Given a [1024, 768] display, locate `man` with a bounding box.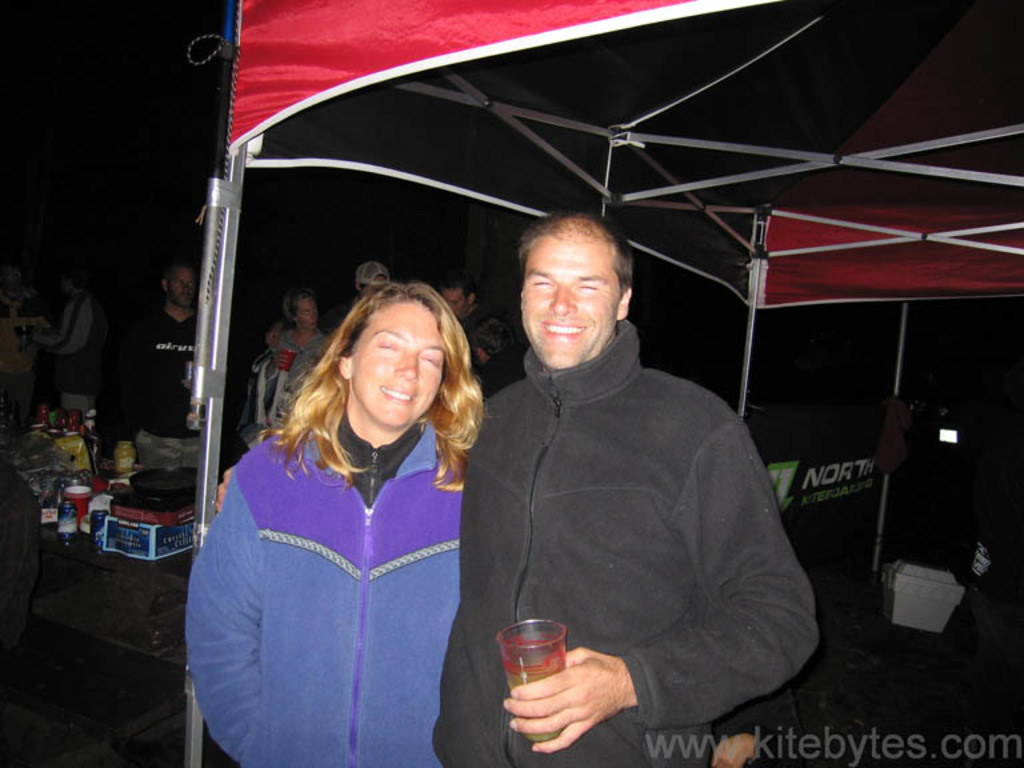
Located: <region>45, 269, 116, 432</region>.
